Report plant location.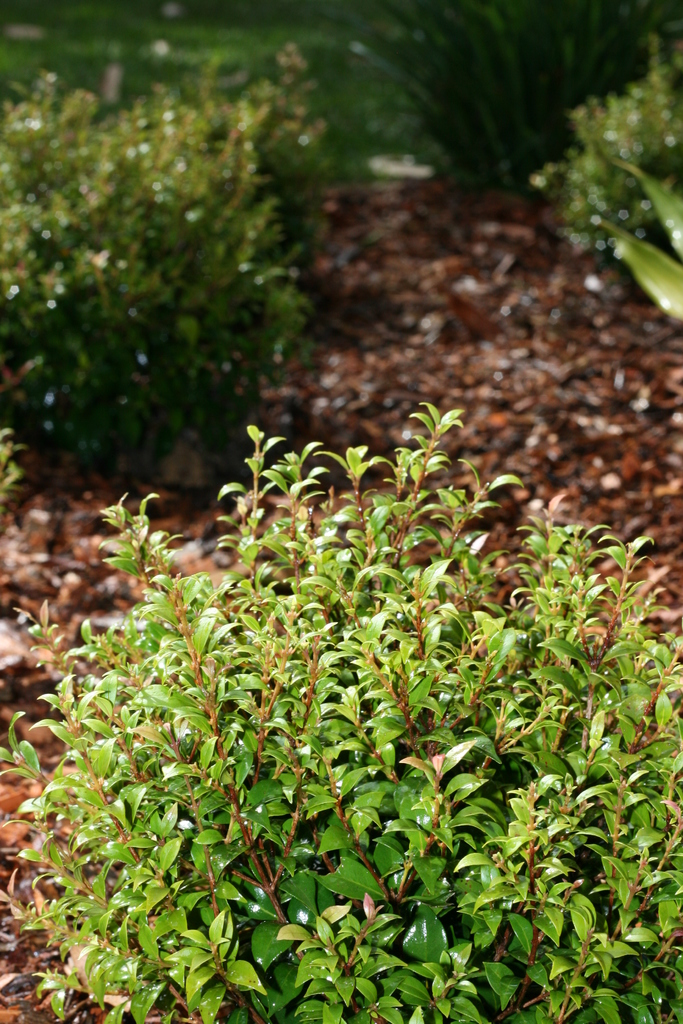
Report: 589,148,682,324.
